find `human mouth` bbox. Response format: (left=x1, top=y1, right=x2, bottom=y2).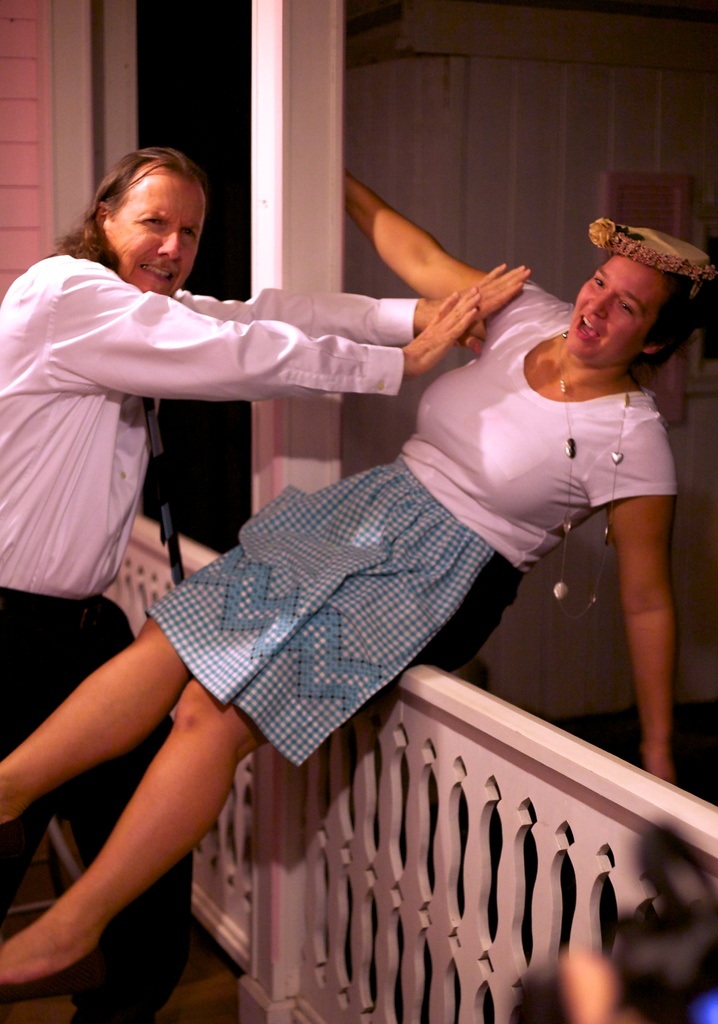
(left=139, top=259, right=177, bottom=283).
